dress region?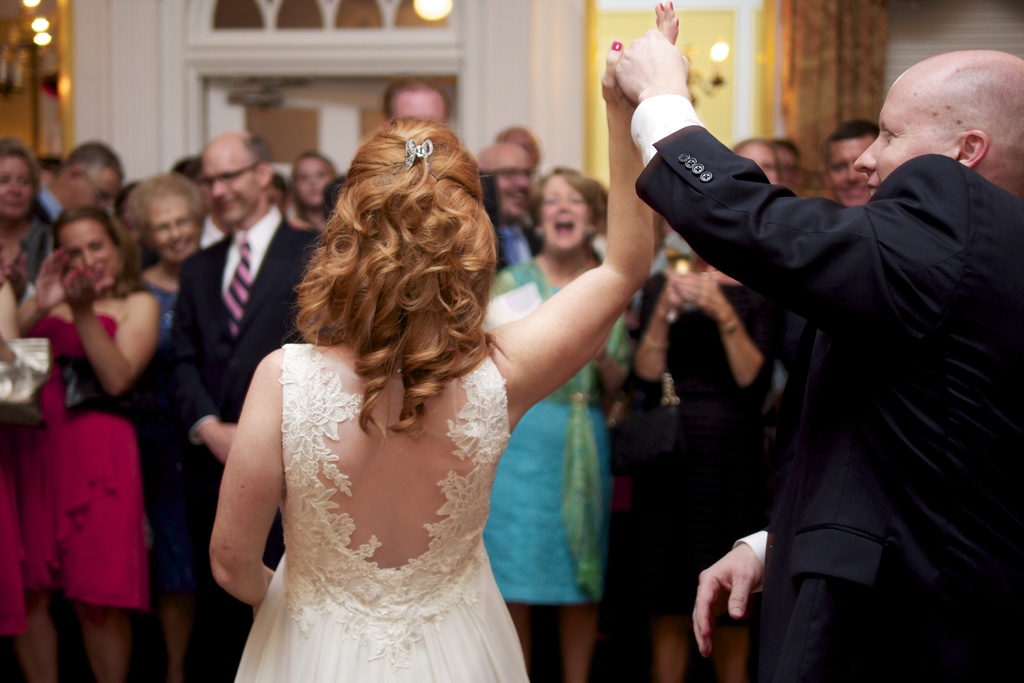
30/286/173/627
